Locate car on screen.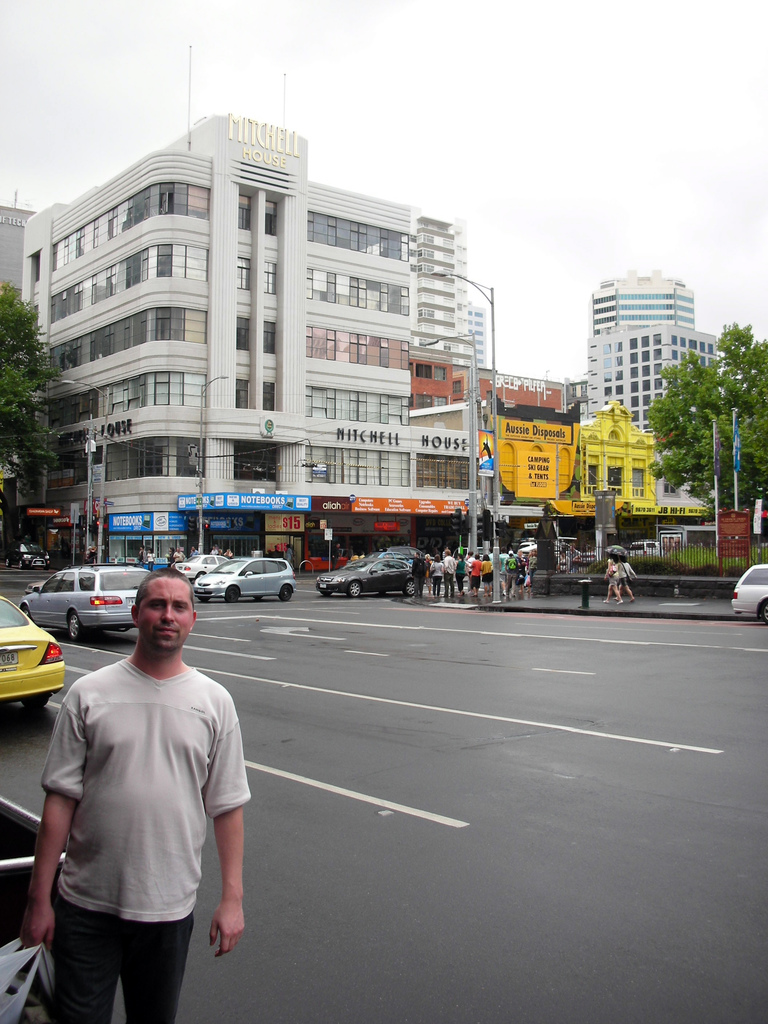
On screen at l=23, t=557, r=170, b=643.
